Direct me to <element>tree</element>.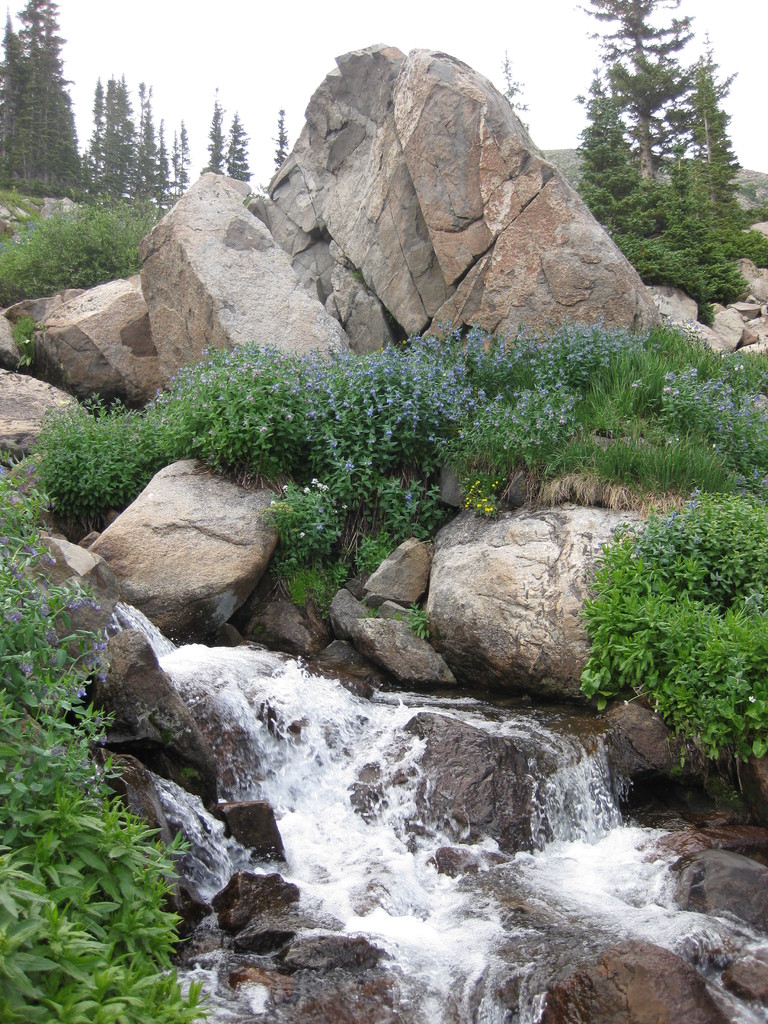
Direction: (x1=508, y1=48, x2=532, y2=140).
